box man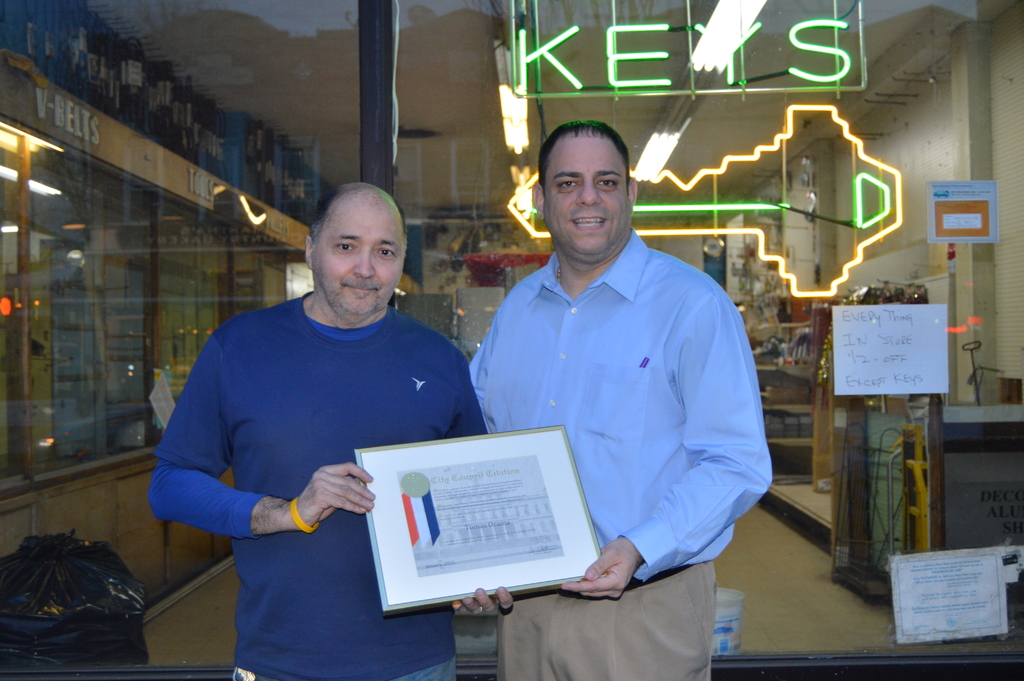
465:119:780:680
